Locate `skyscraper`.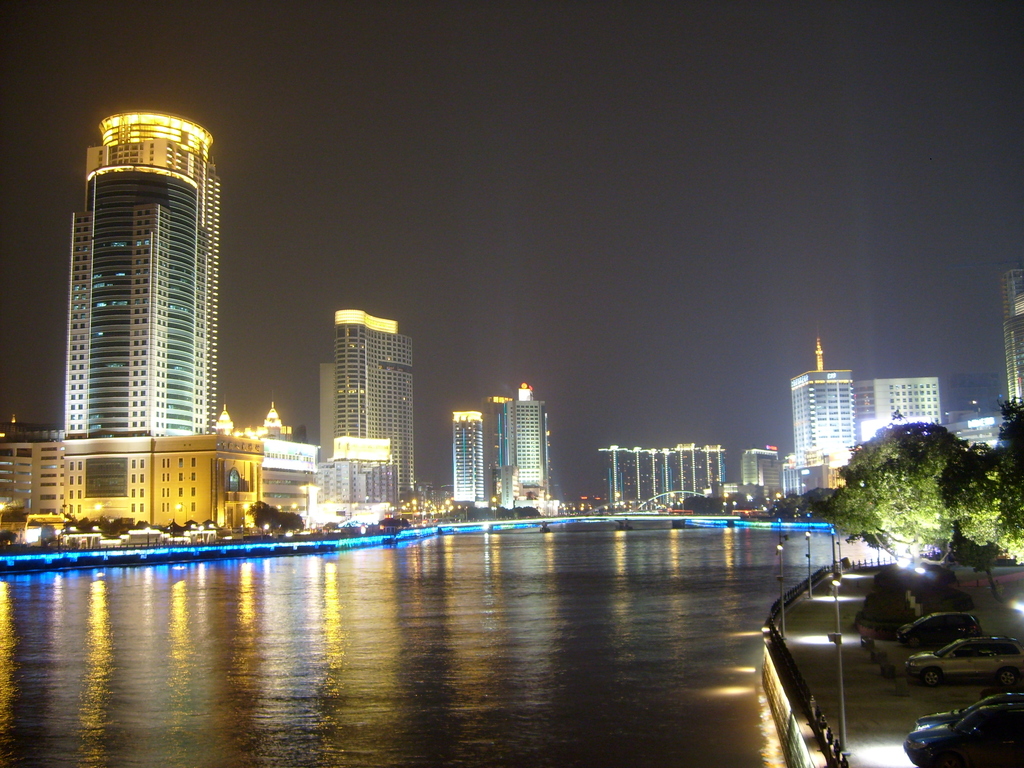
Bounding box: (454,408,495,504).
